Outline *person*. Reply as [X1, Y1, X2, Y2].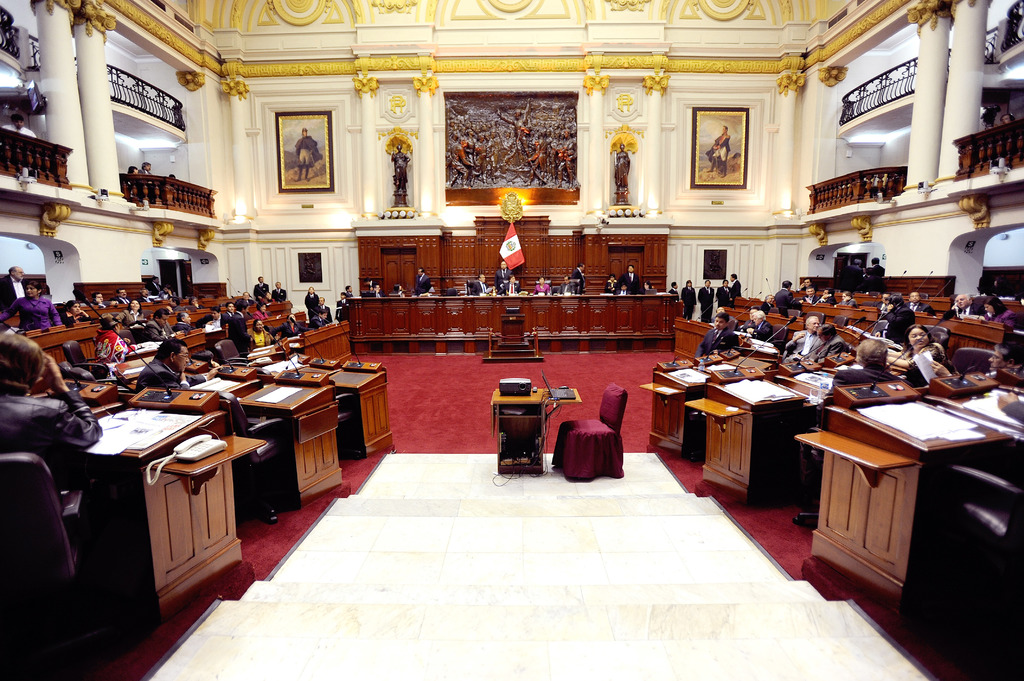
[196, 306, 225, 335].
